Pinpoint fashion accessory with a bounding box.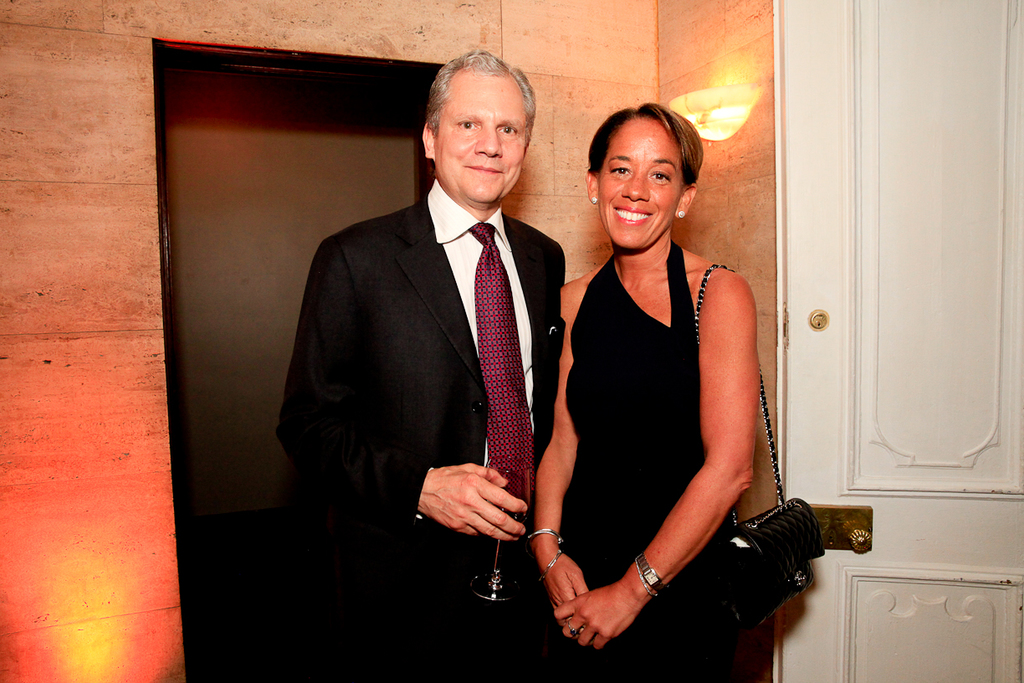
bbox(632, 548, 671, 598).
